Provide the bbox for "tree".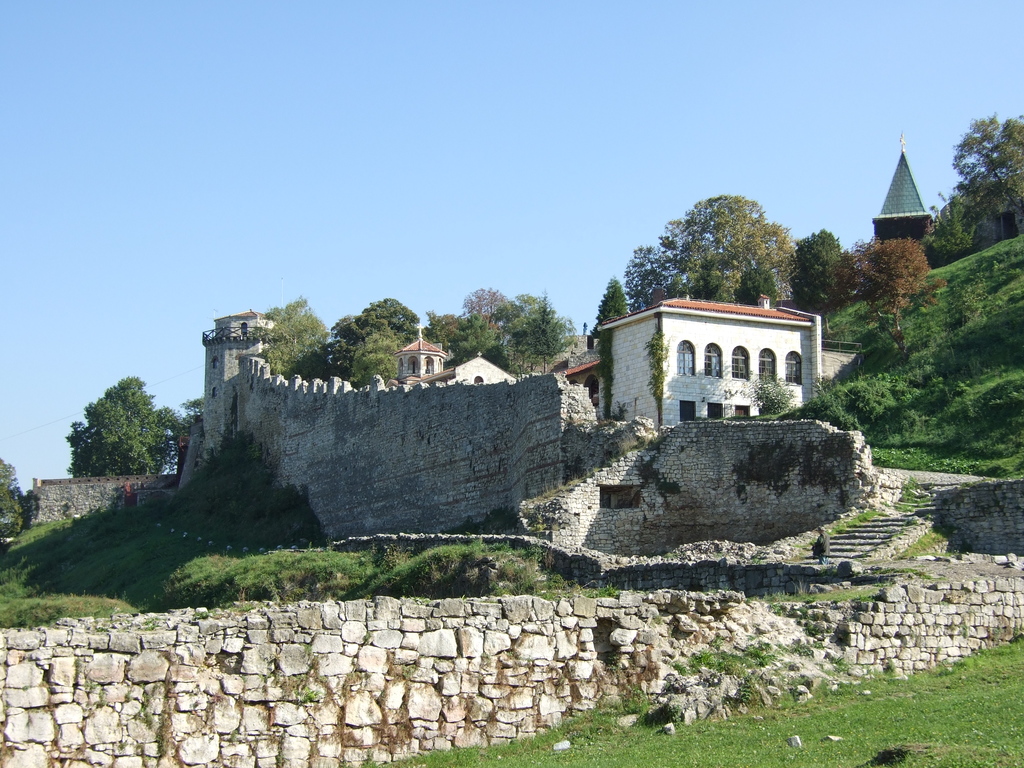
box=[0, 455, 28, 538].
